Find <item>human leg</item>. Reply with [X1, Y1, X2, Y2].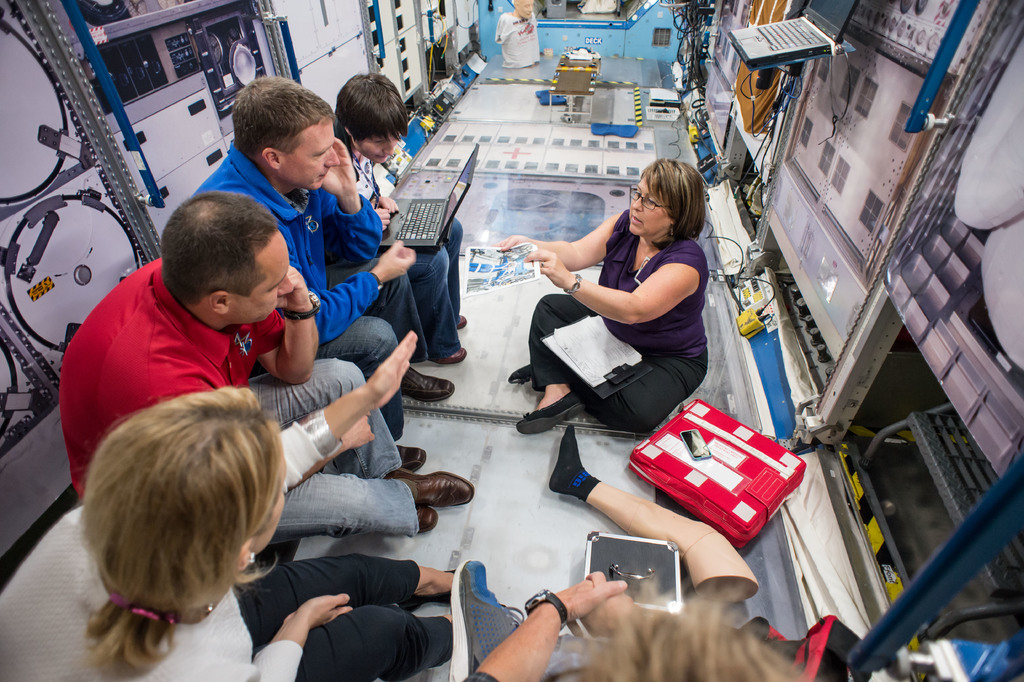
[547, 424, 757, 603].
